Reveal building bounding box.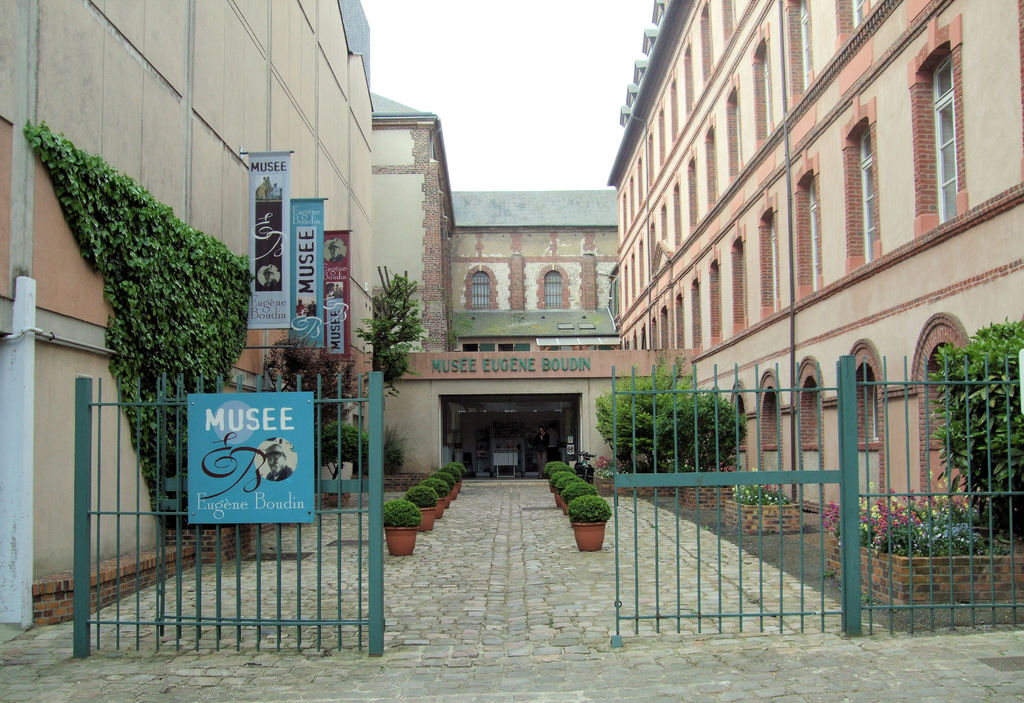
Revealed: <box>0,0,1023,624</box>.
